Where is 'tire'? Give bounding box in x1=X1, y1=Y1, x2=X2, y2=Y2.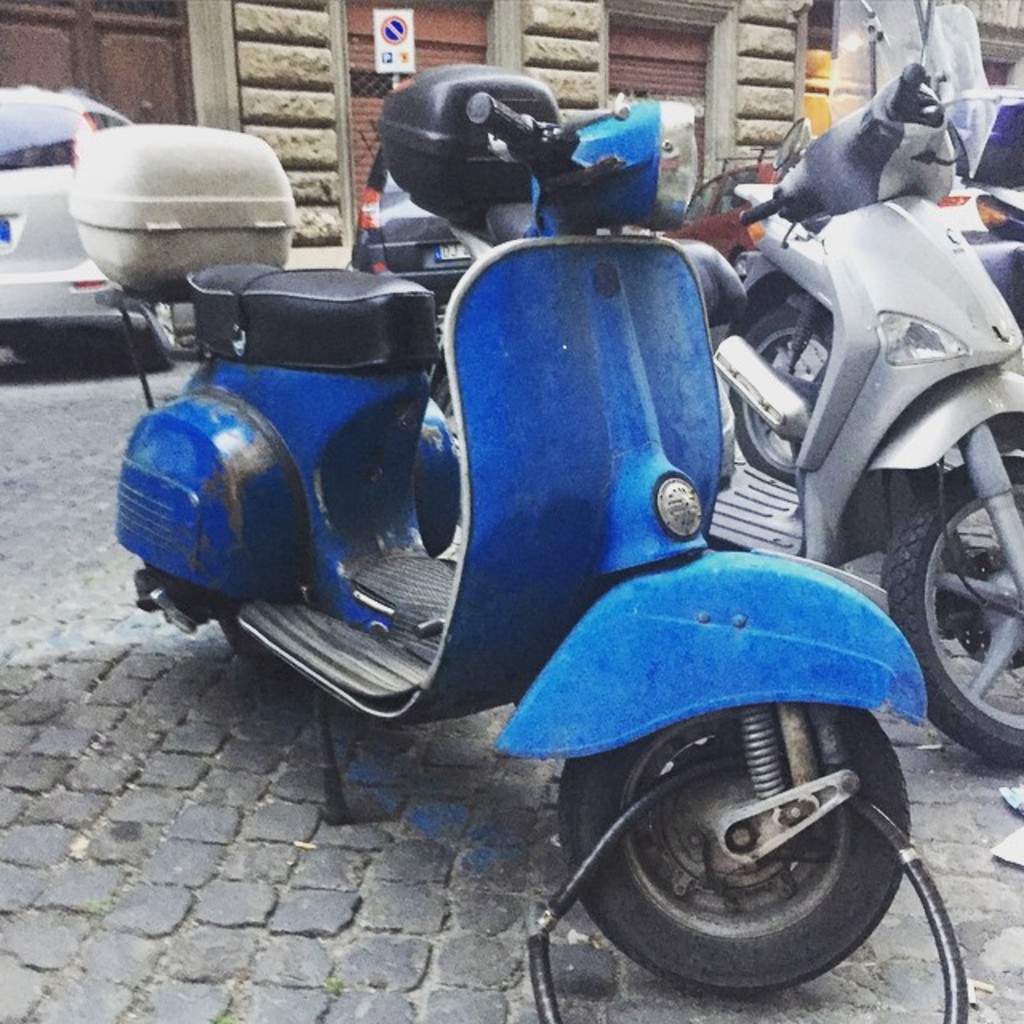
x1=883, y1=445, x2=1022, y2=768.
